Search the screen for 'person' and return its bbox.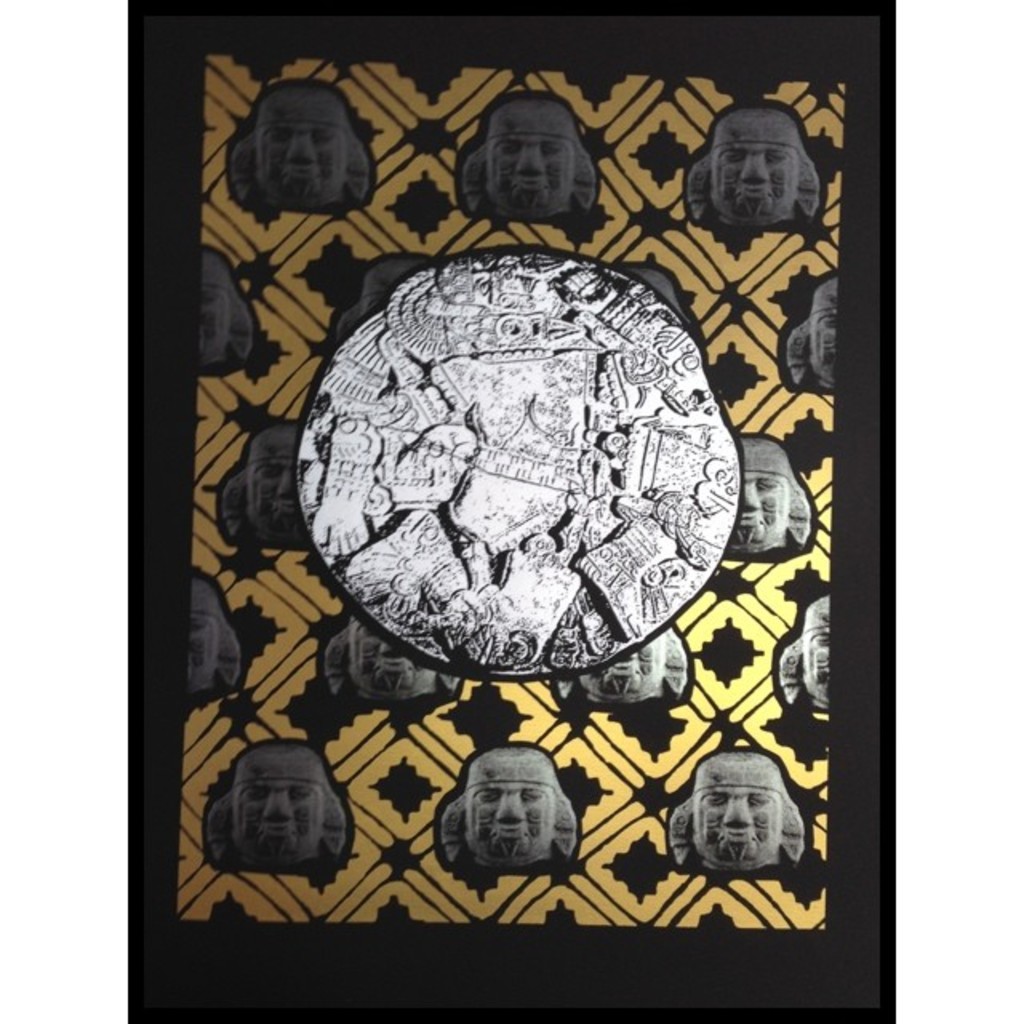
Found: [left=205, top=741, right=349, bottom=883].
